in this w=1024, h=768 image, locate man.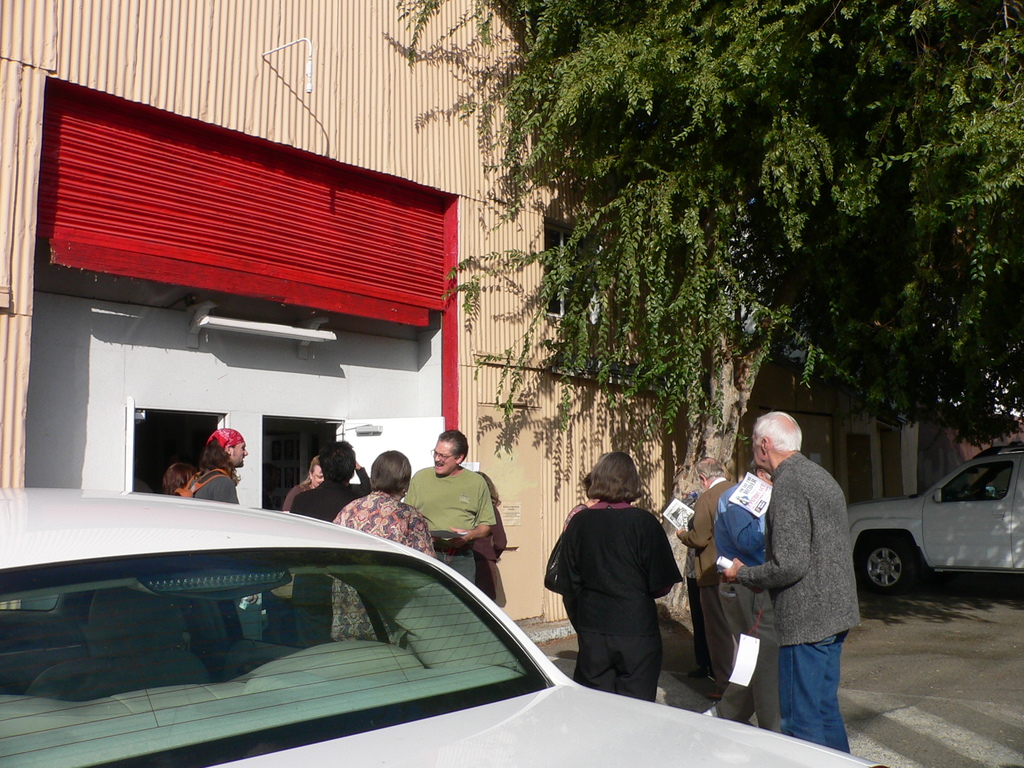
Bounding box: 402/431/495/584.
